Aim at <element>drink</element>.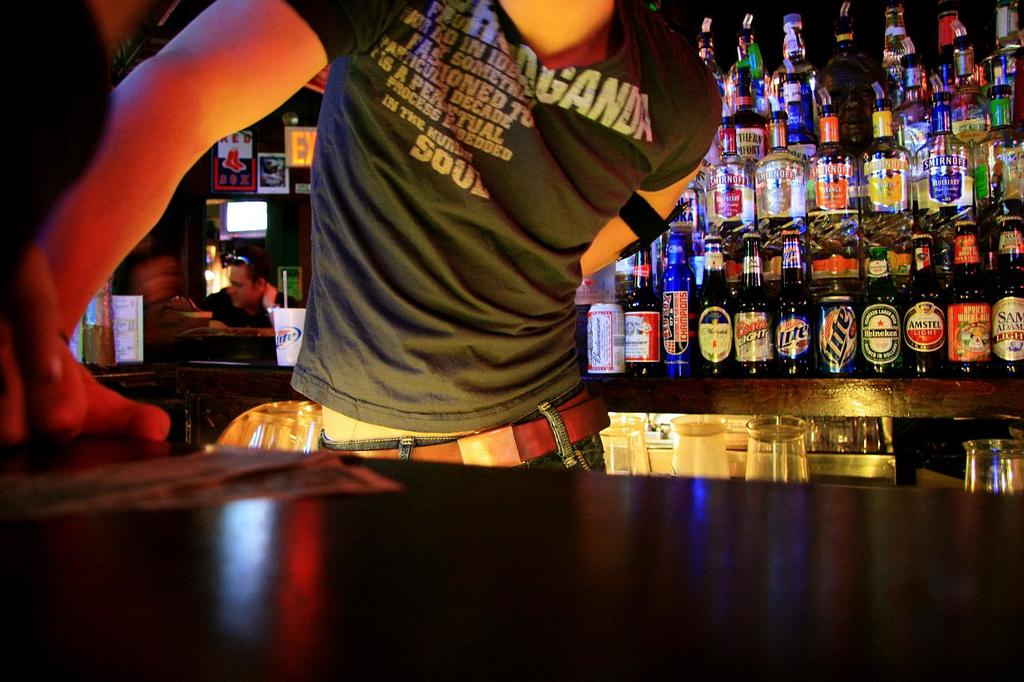
Aimed at 990 198 1023 393.
